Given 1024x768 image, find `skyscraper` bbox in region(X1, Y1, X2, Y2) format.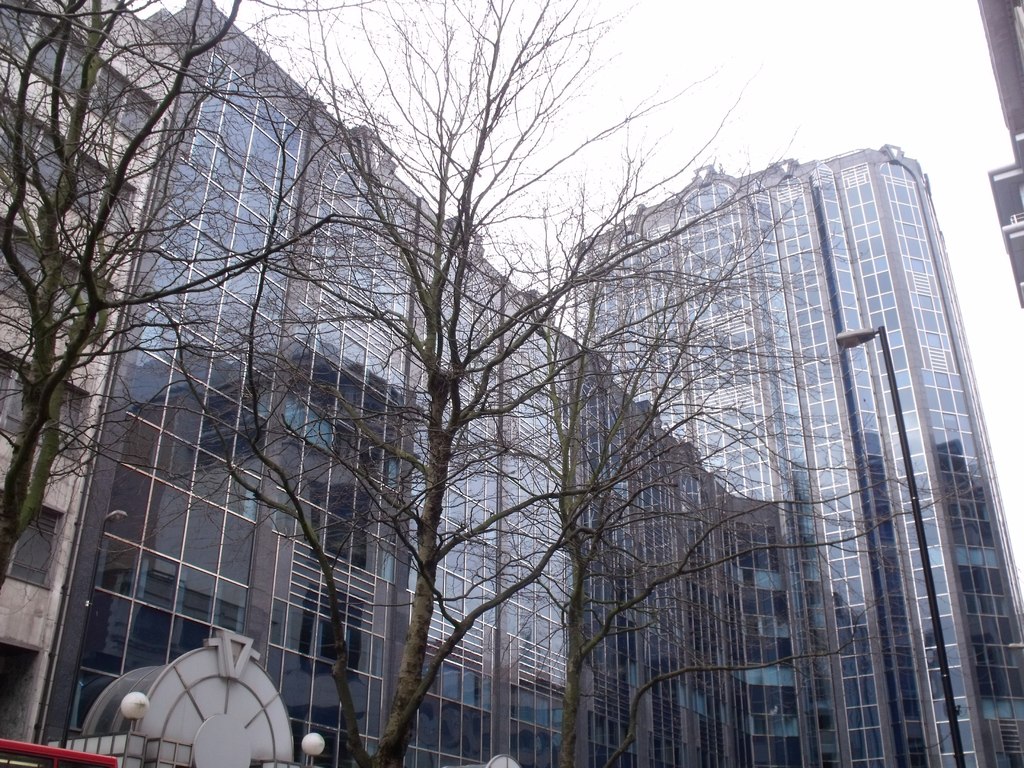
region(563, 138, 1023, 767).
